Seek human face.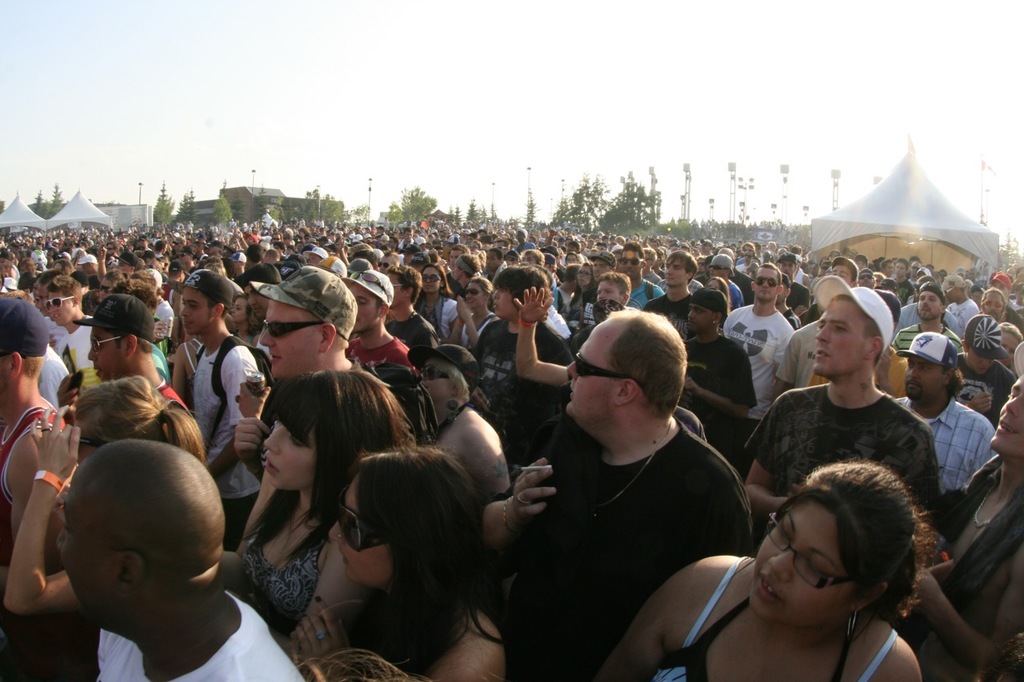
968, 347, 993, 373.
